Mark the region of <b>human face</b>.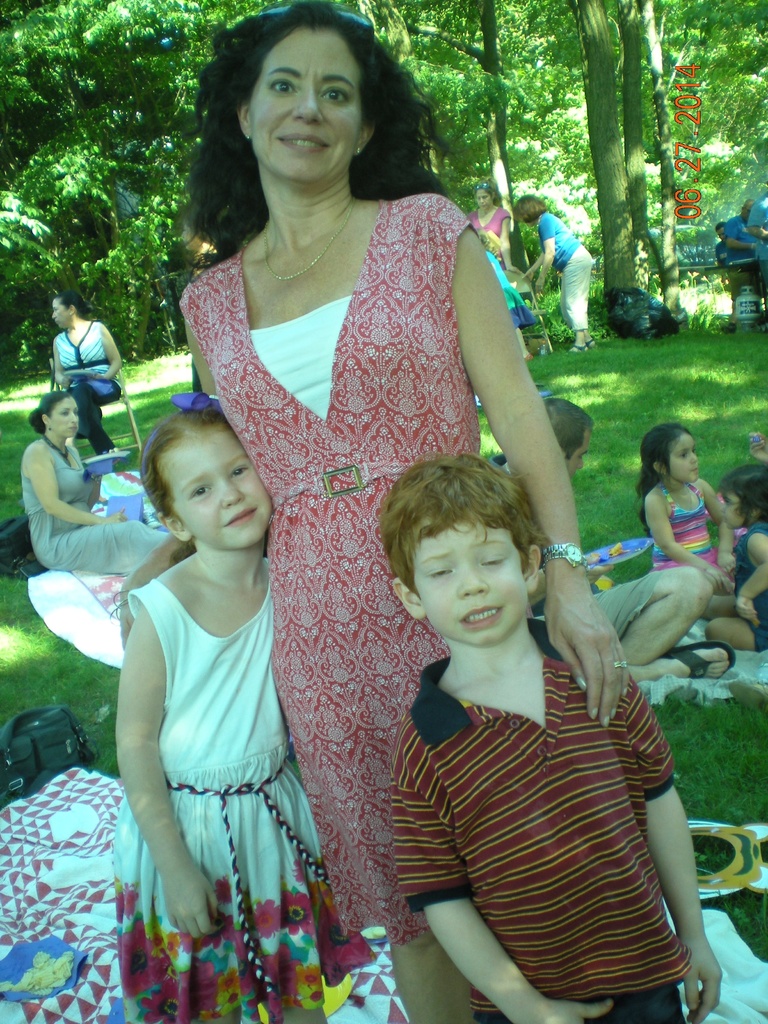
Region: <region>154, 431, 273, 547</region>.
